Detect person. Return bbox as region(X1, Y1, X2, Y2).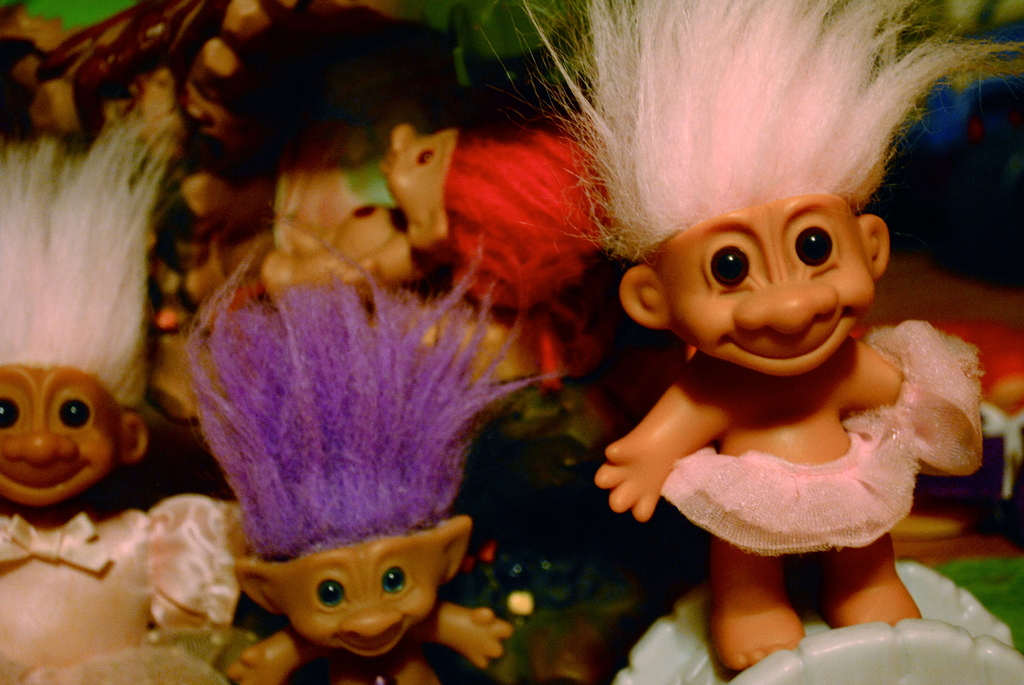
region(538, 8, 1007, 684).
